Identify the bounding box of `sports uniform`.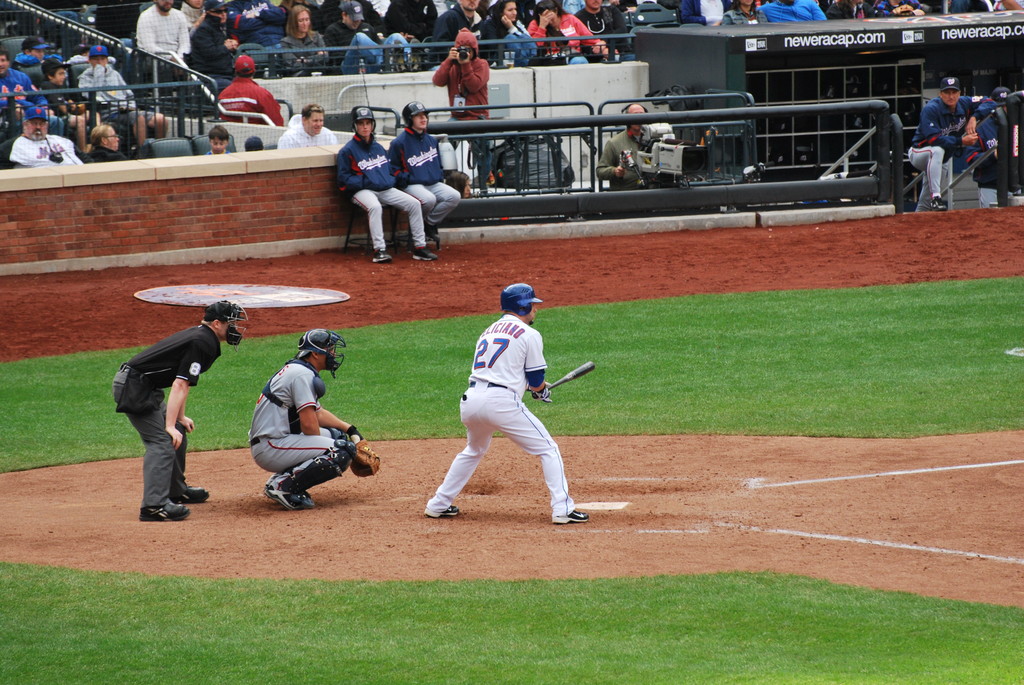
x1=906 y1=96 x2=995 y2=212.
